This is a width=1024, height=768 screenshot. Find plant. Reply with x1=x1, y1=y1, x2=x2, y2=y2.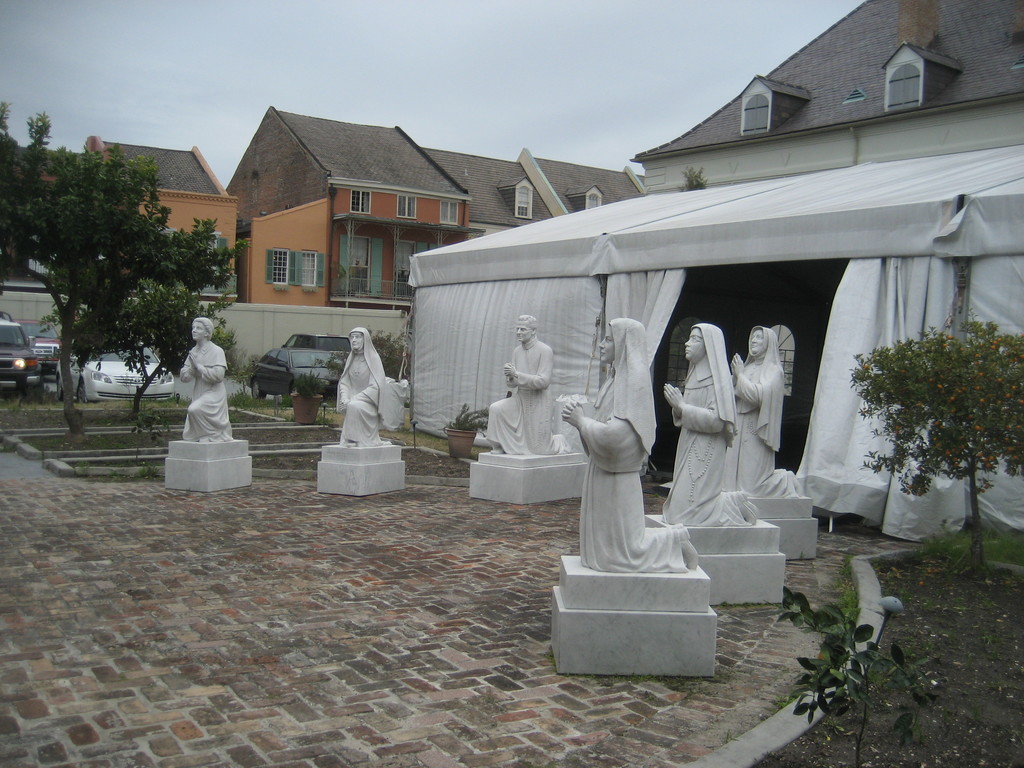
x1=446, y1=401, x2=488, y2=436.
